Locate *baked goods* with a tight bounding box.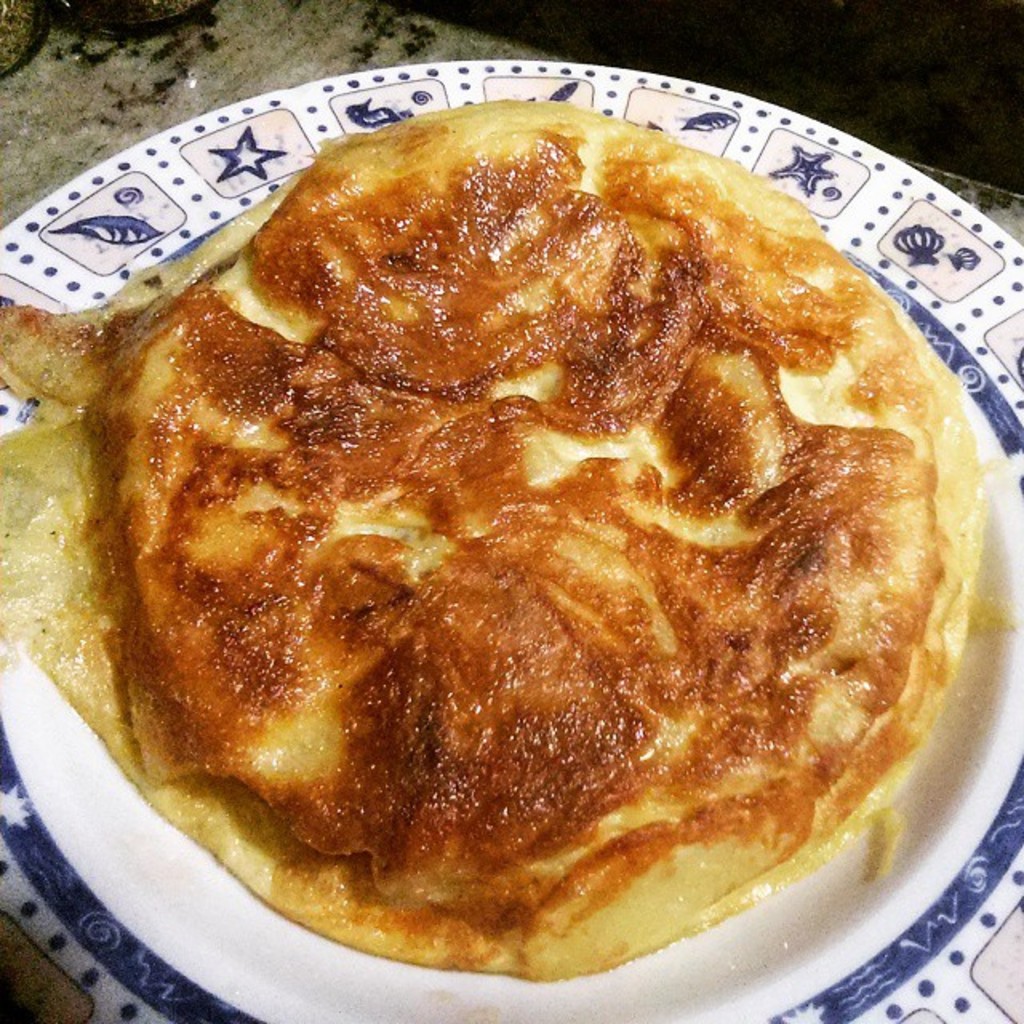
Rect(0, 94, 987, 987).
